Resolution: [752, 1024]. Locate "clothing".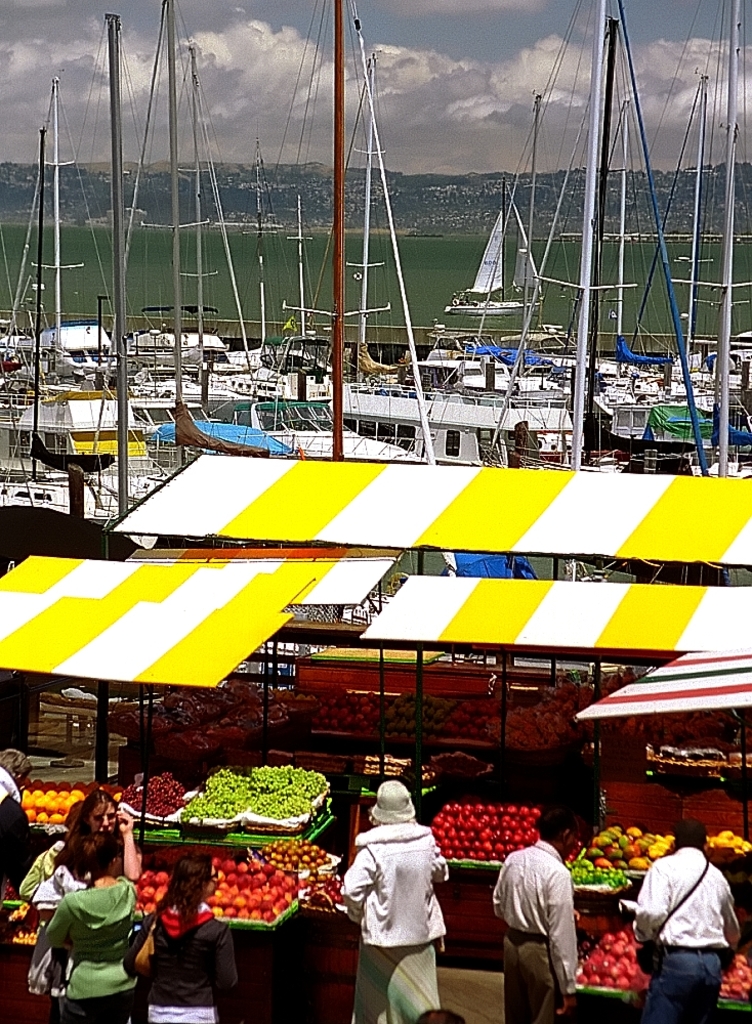
region(492, 837, 580, 1020).
